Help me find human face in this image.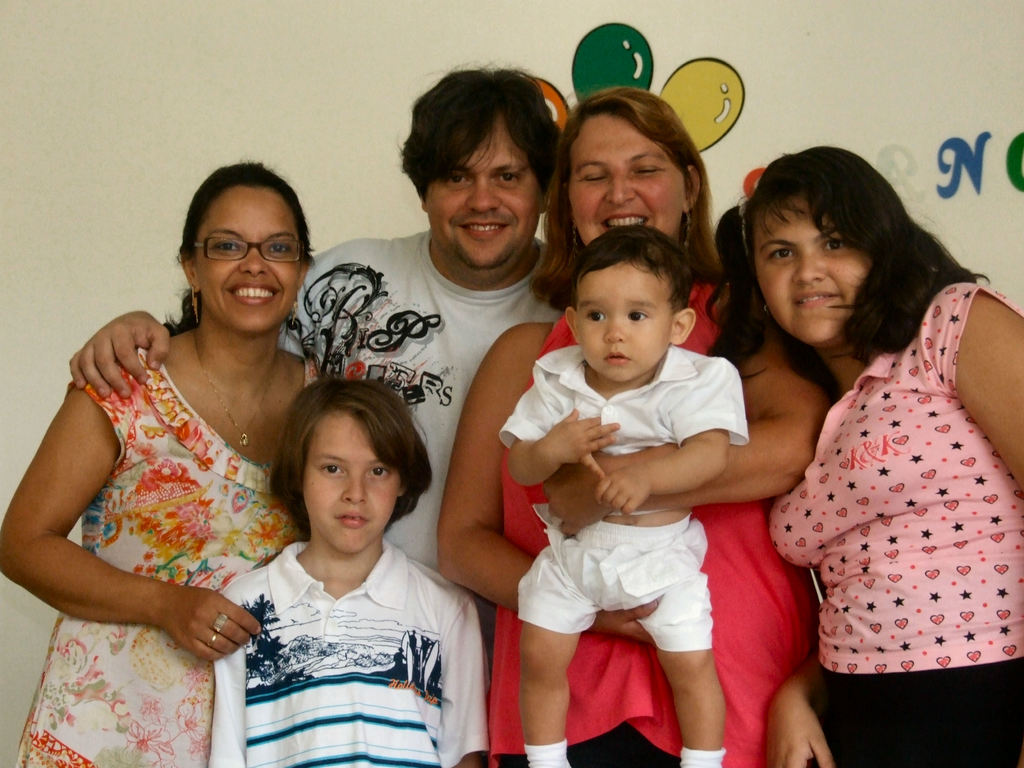
Found it: 575:264:684:381.
